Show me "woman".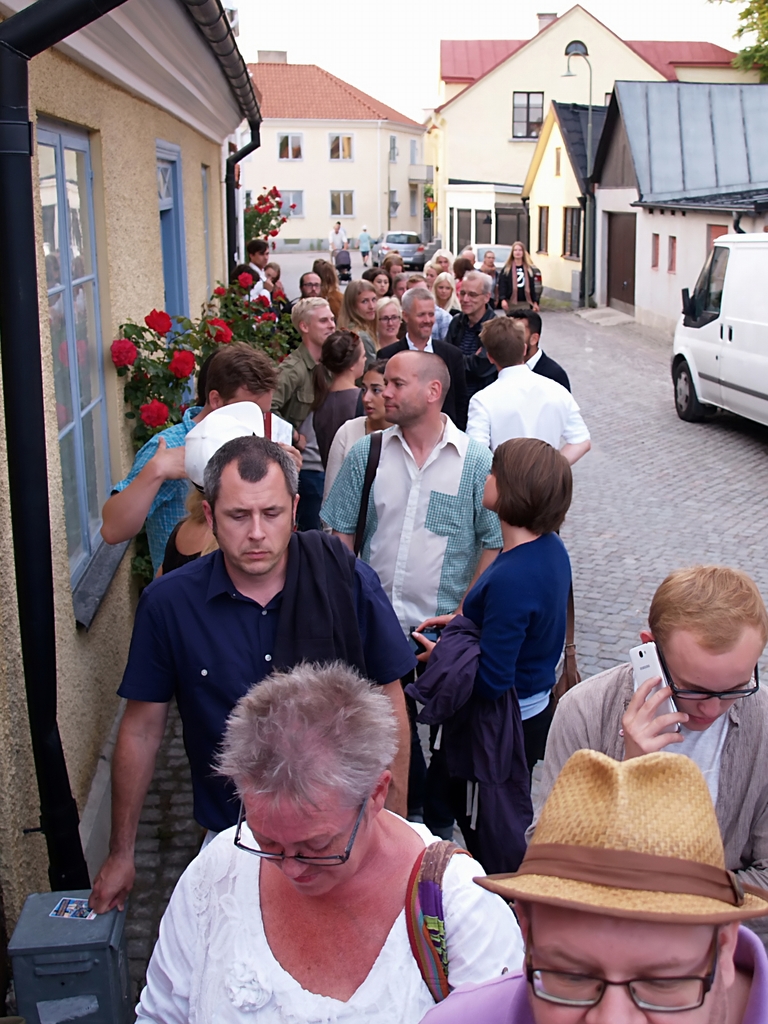
"woman" is here: {"left": 433, "top": 271, "right": 463, "bottom": 319}.
